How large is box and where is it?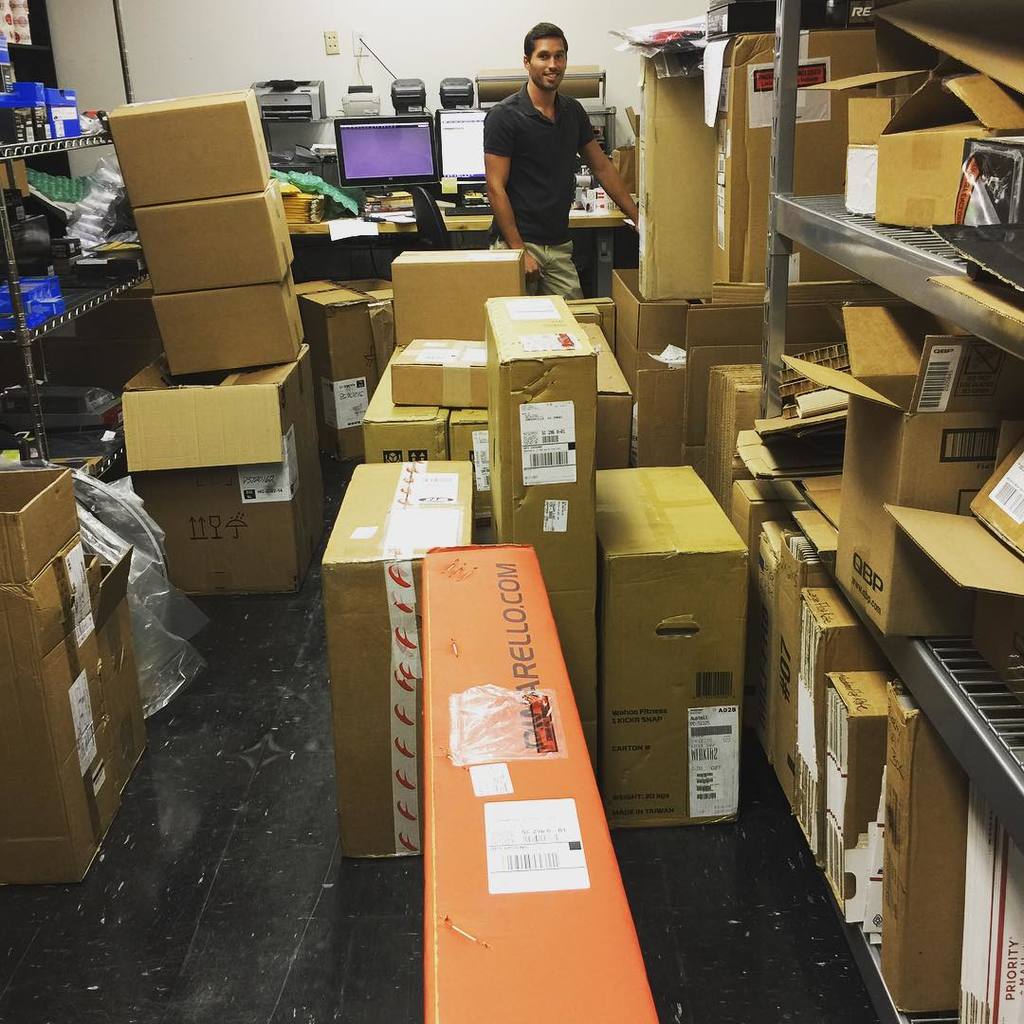
Bounding box: bbox(412, 533, 662, 1023).
